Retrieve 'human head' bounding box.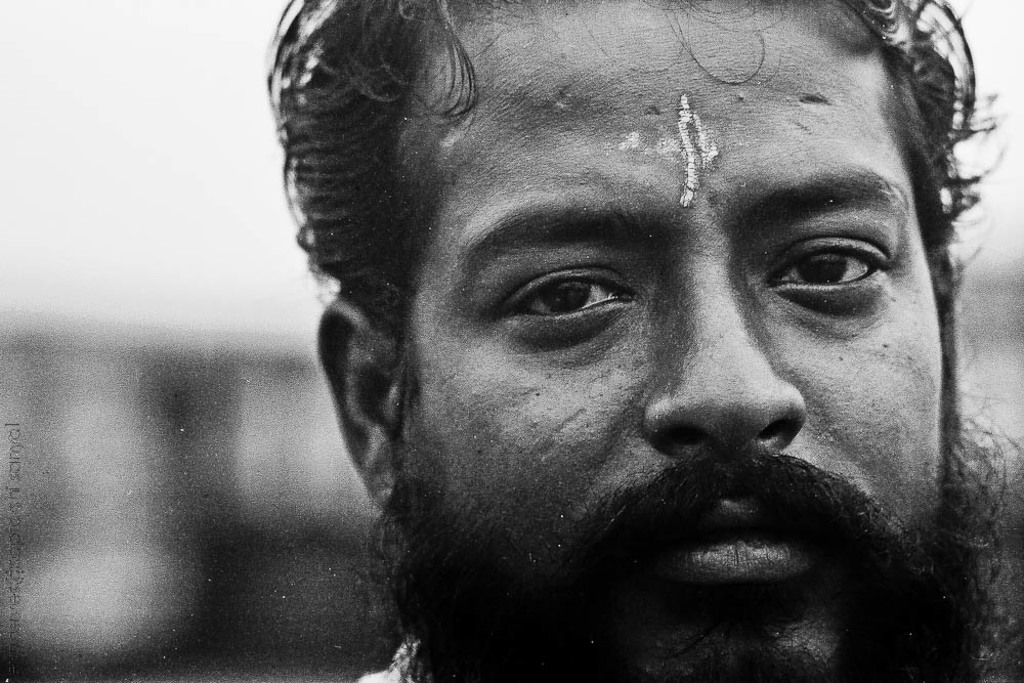
Bounding box: [279,0,977,681].
